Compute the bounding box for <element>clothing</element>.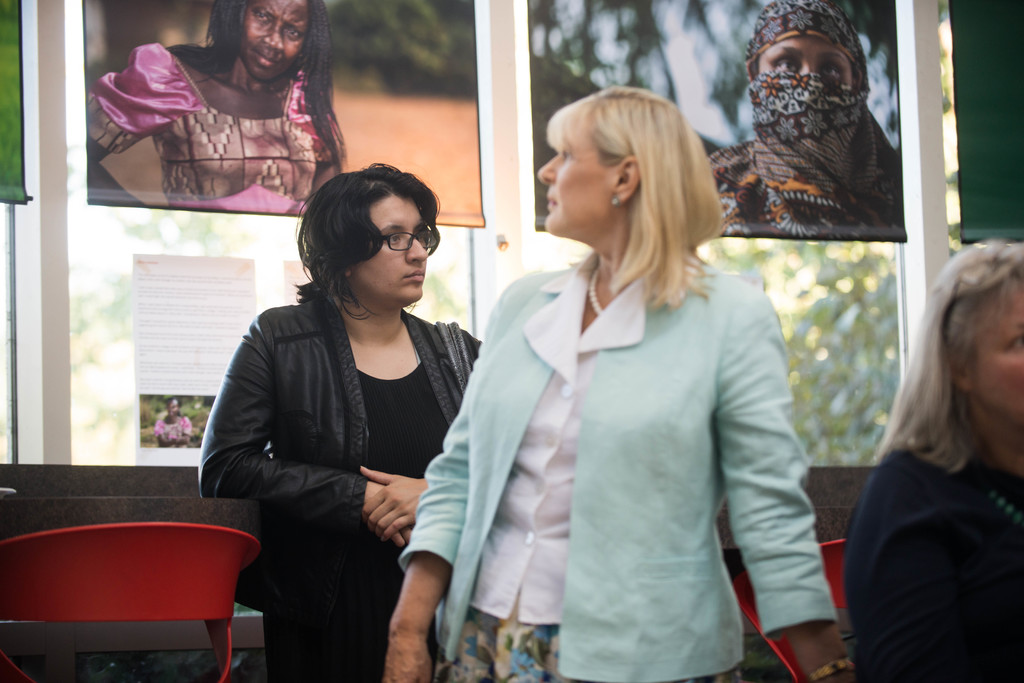
BBox(198, 294, 476, 682).
